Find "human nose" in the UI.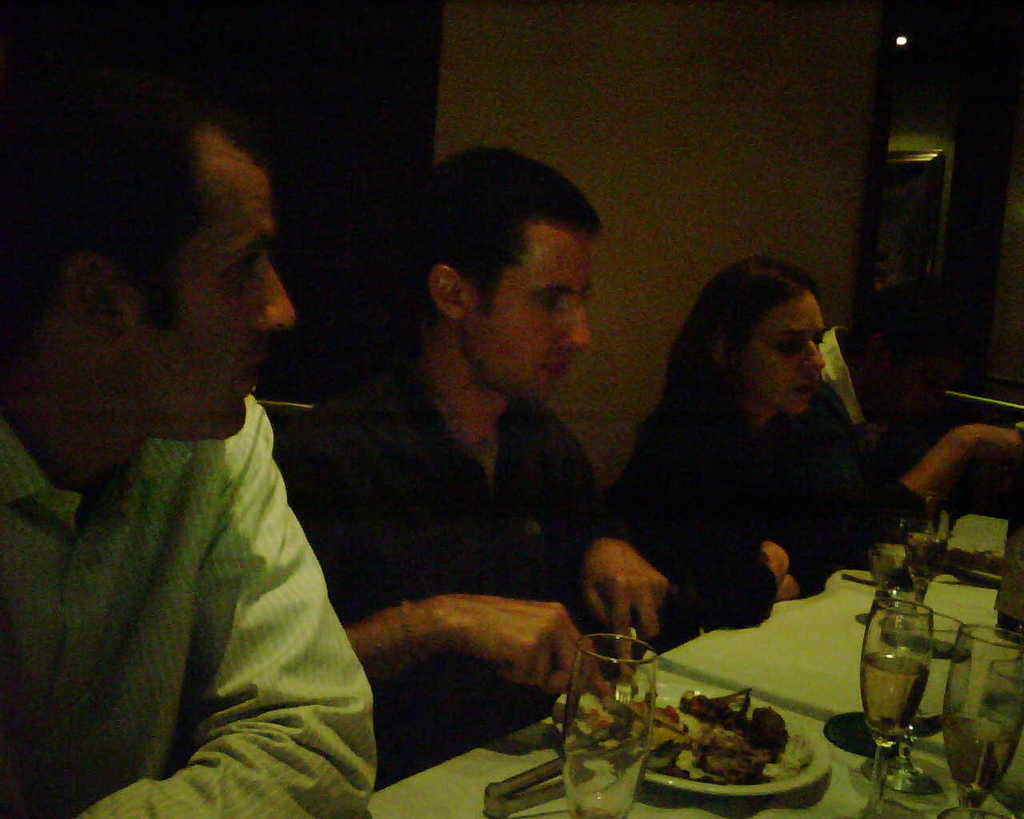
UI element at region(557, 297, 591, 350).
